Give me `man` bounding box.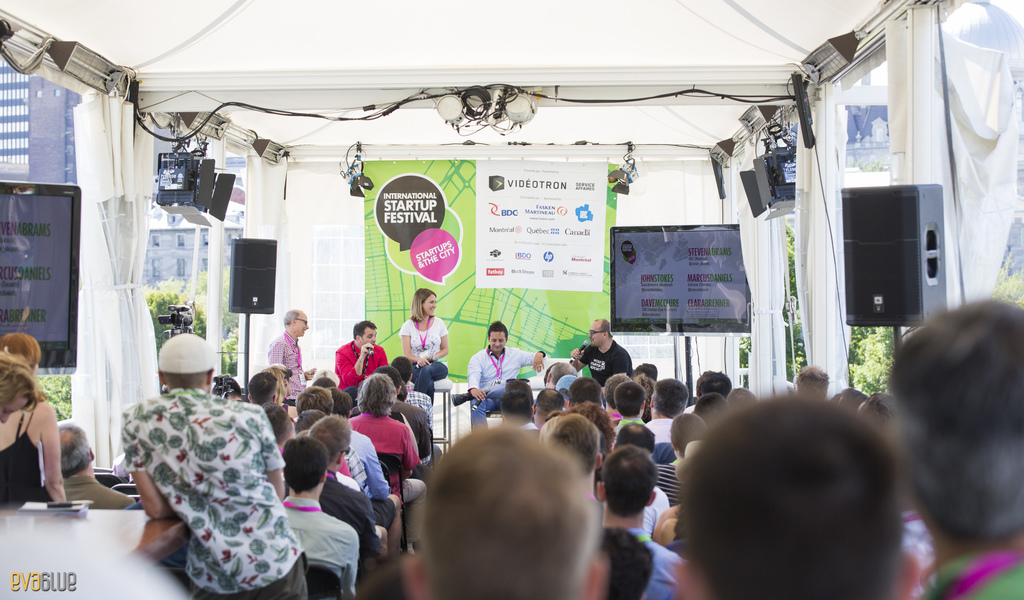
<bbox>615, 383, 649, 431</bbox>.
